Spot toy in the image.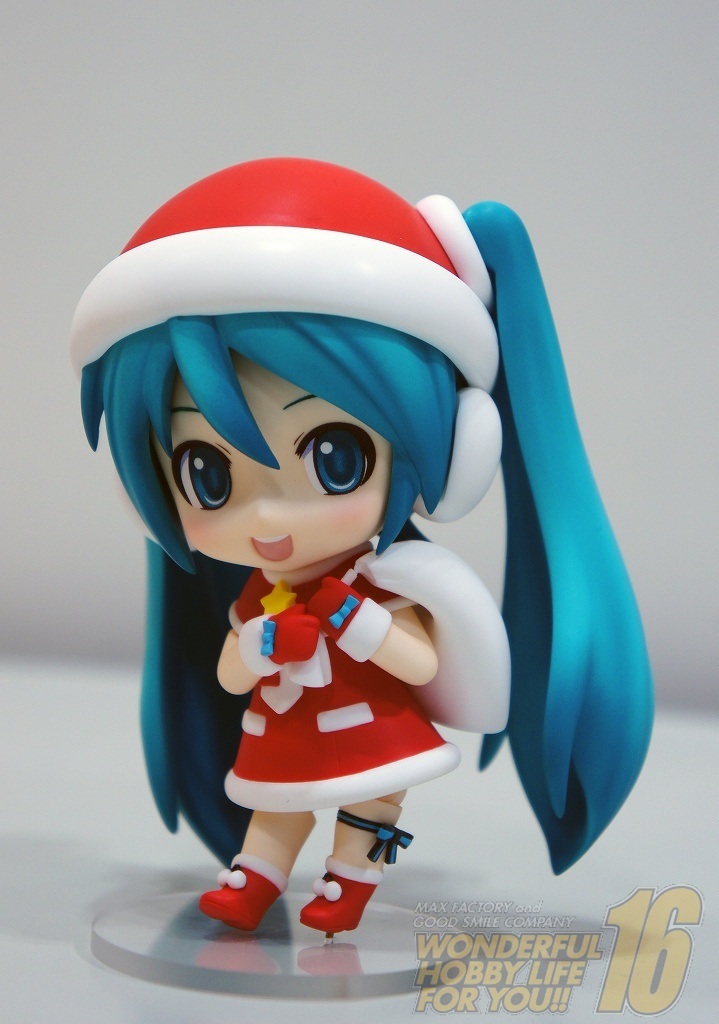
toy found at (42,159,675,931).
